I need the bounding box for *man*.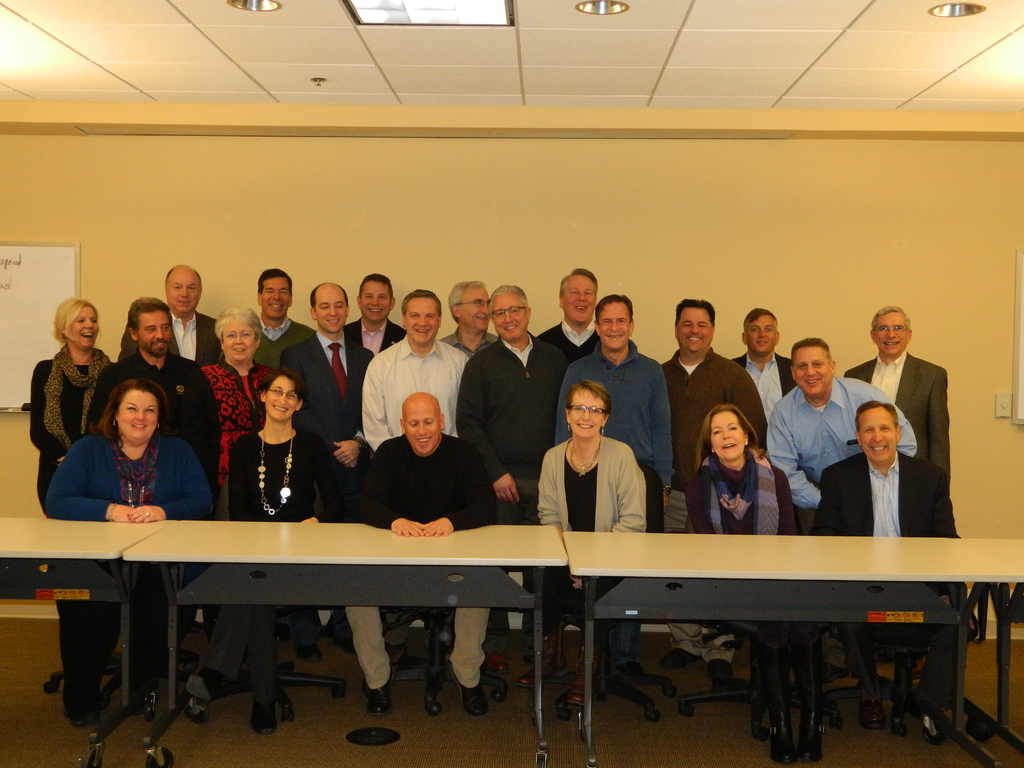
Here it is: box(335, 394, 501, 712).
